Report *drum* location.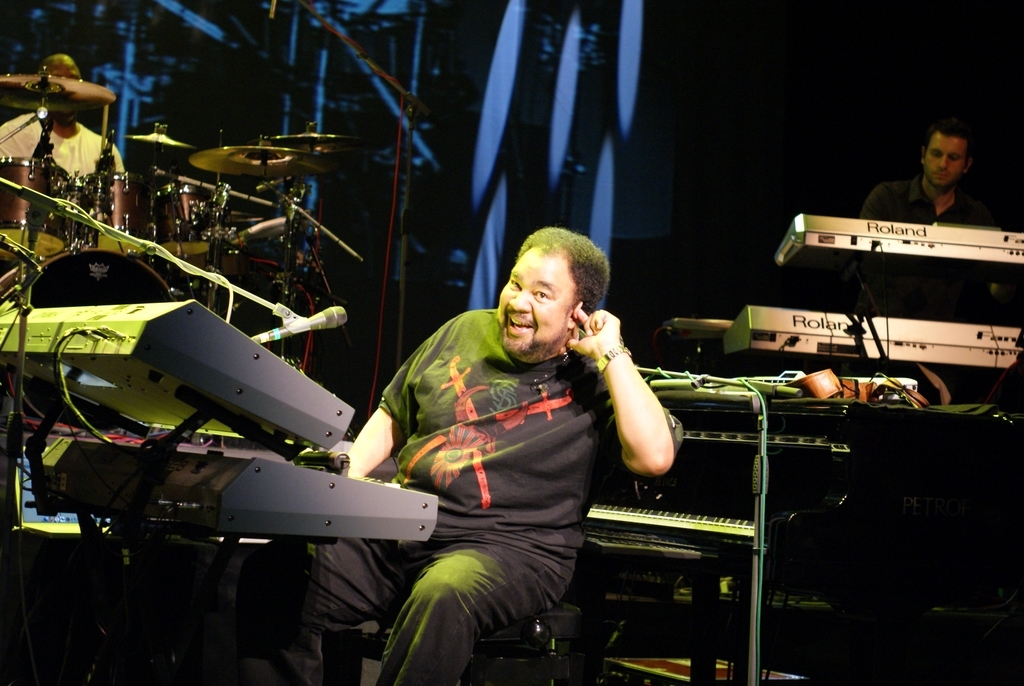
Report: (x1=2, y1=244, x2=169, y2=431).
